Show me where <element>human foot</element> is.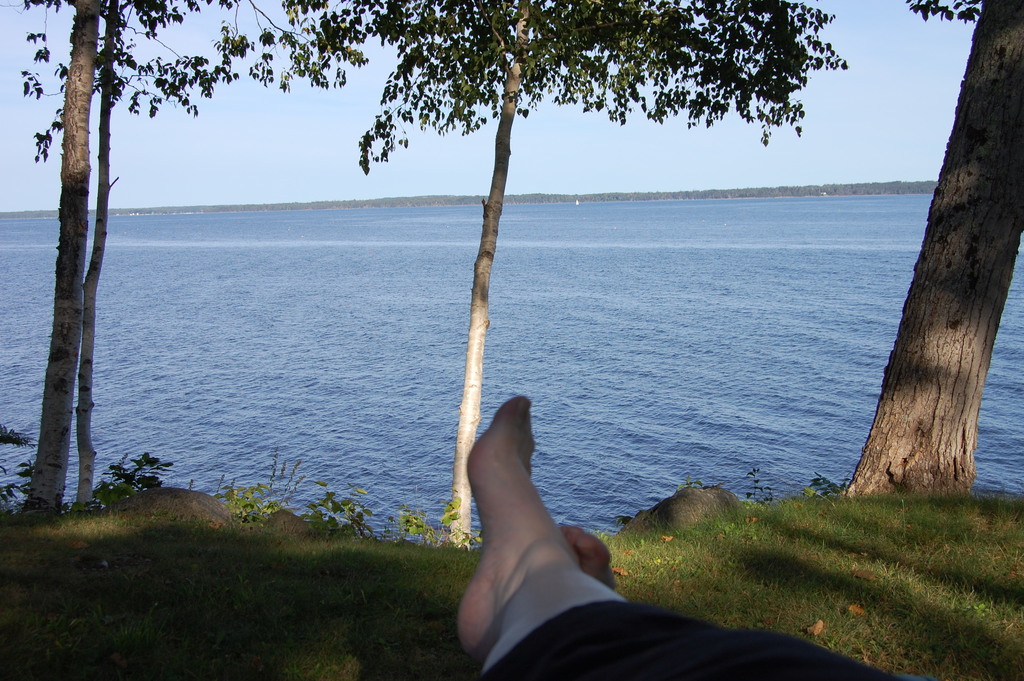
<element>human foot</element> is at l=557, t=525, r=616, b=588.
